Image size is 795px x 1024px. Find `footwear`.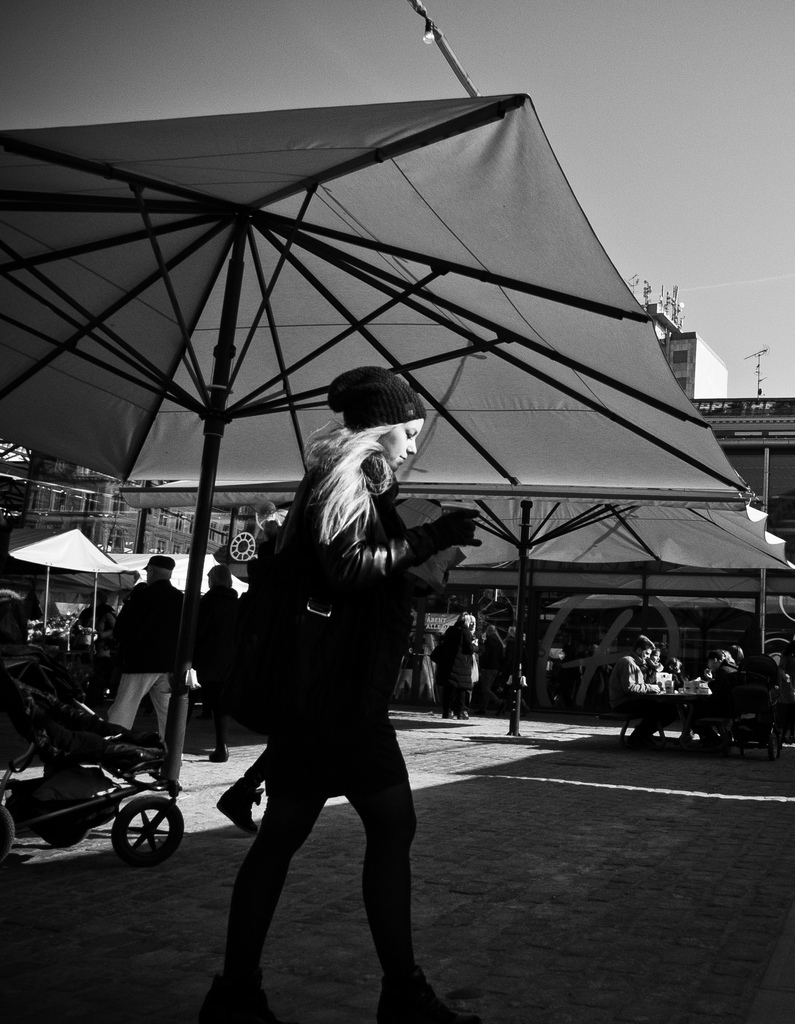
(373,969,465,1021).
